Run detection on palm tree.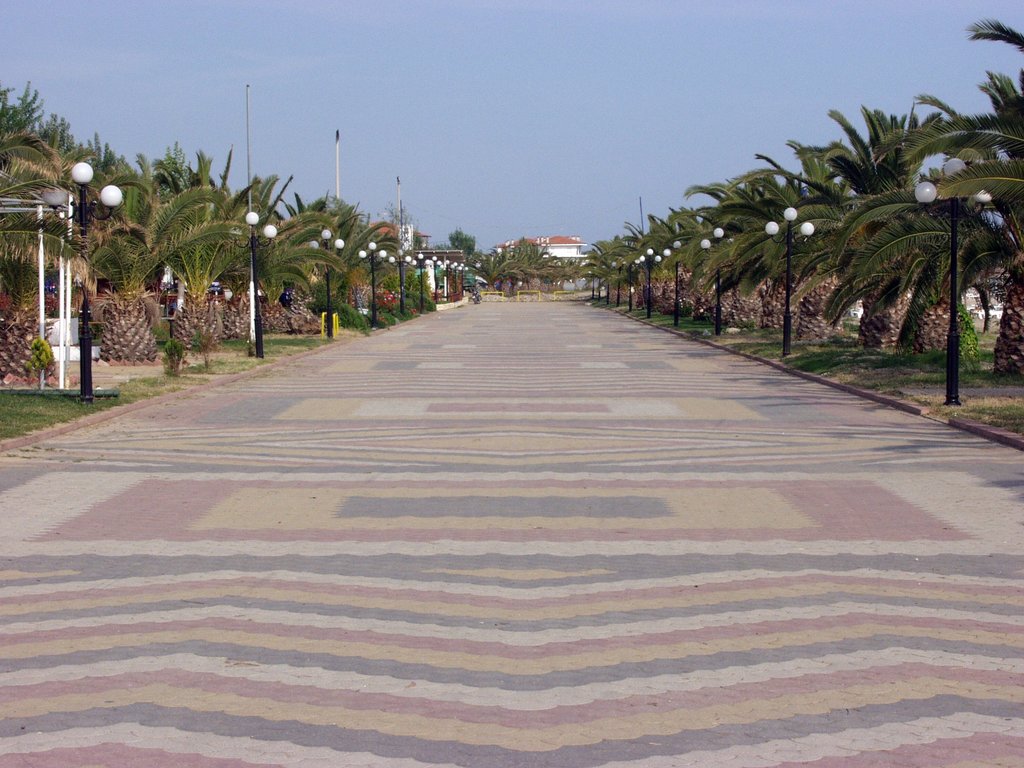
Result: [x1=154, y1=167, x2=277, y2=307].
